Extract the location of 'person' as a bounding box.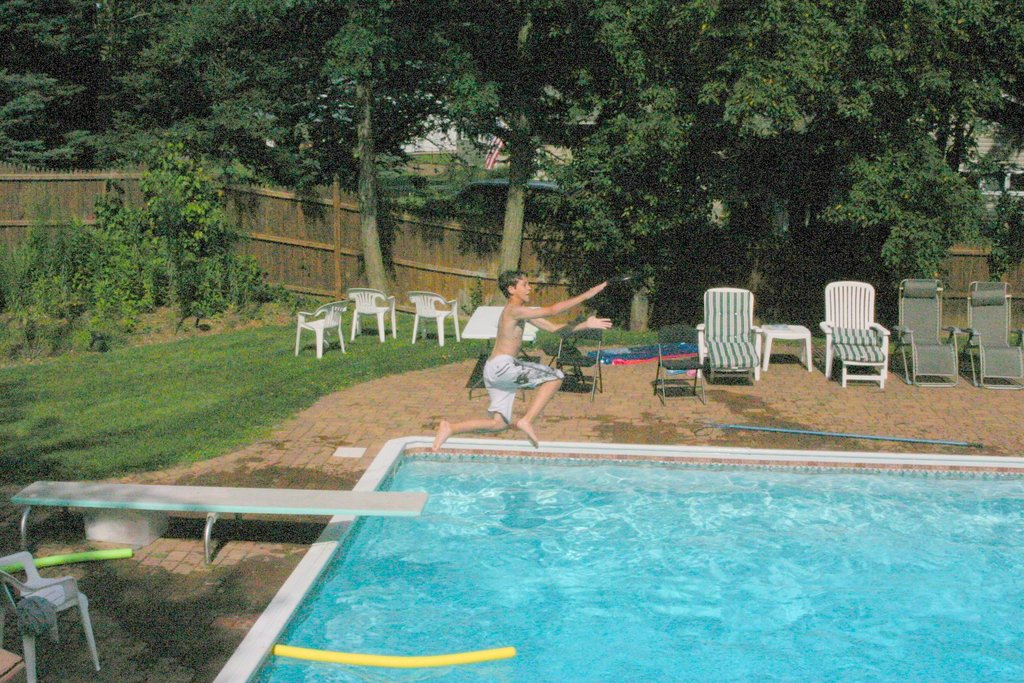
locate(461, 255, 597, 462).
